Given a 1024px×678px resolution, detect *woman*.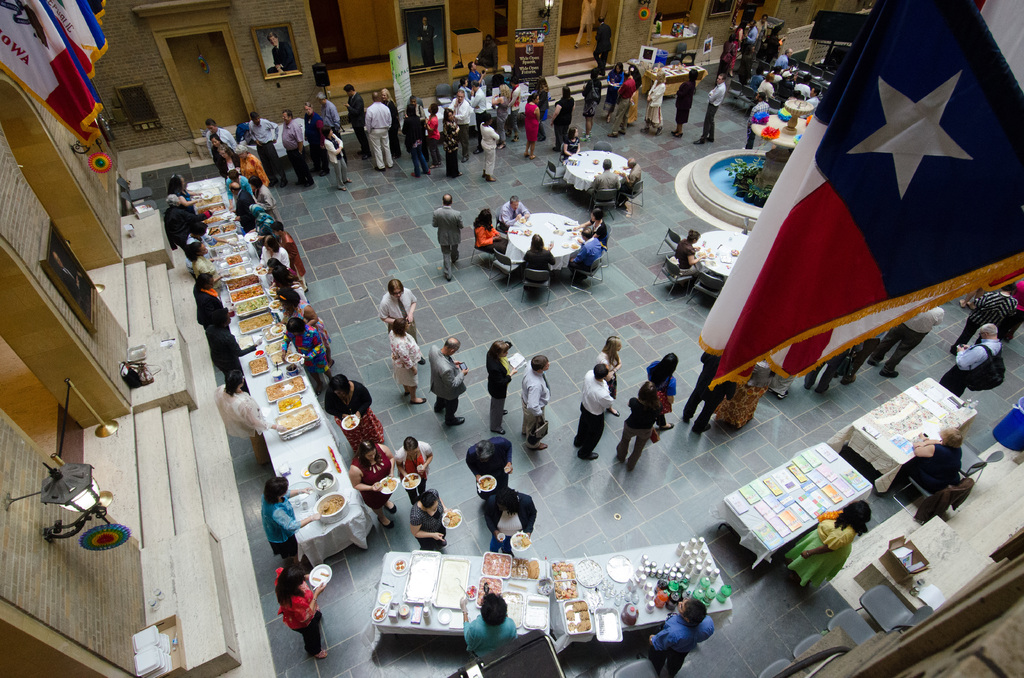
select_region(204, 309, 257, 376).
